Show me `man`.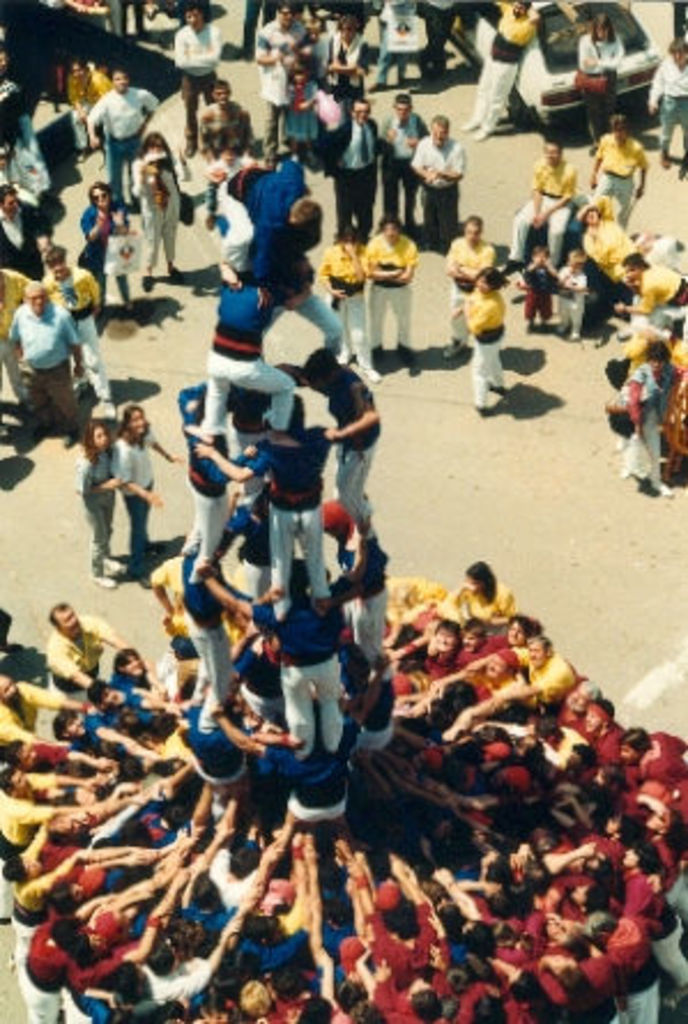
`man` is here: select_region(444, 214, 495, 359).
